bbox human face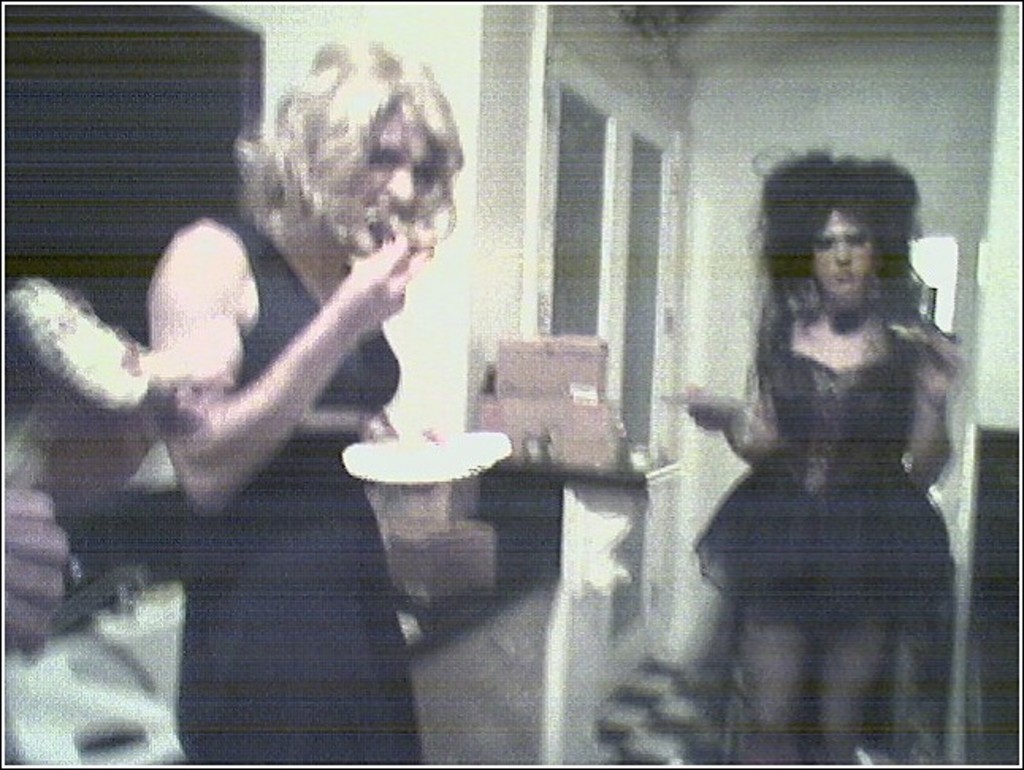
Rect(812, 209, 877, 299)
